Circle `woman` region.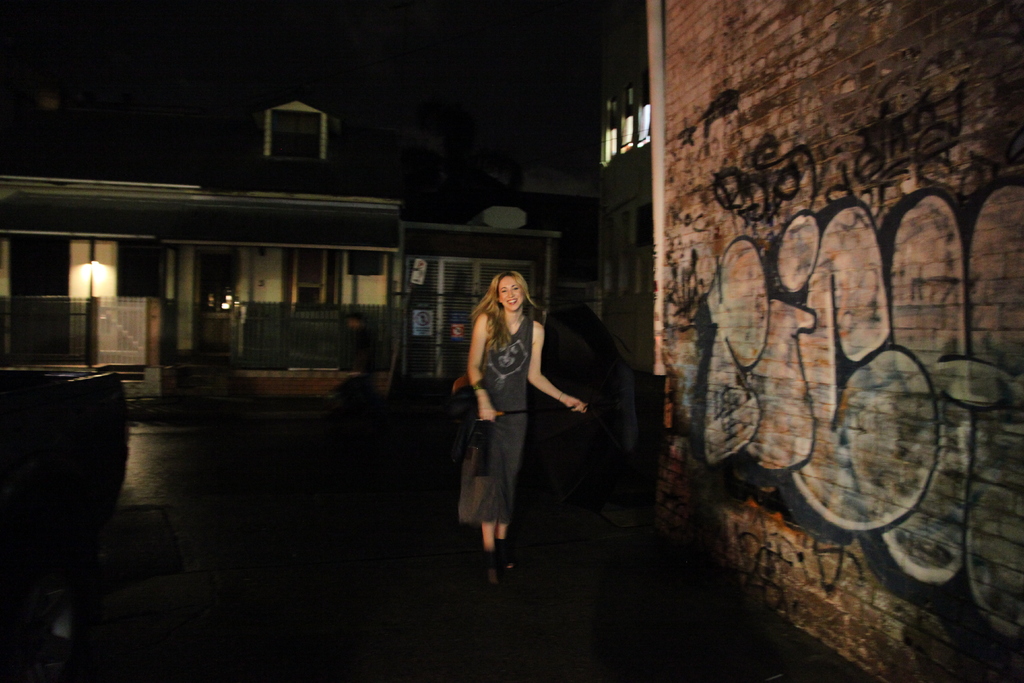
Region: bbox(447, 270, 581, 573).
